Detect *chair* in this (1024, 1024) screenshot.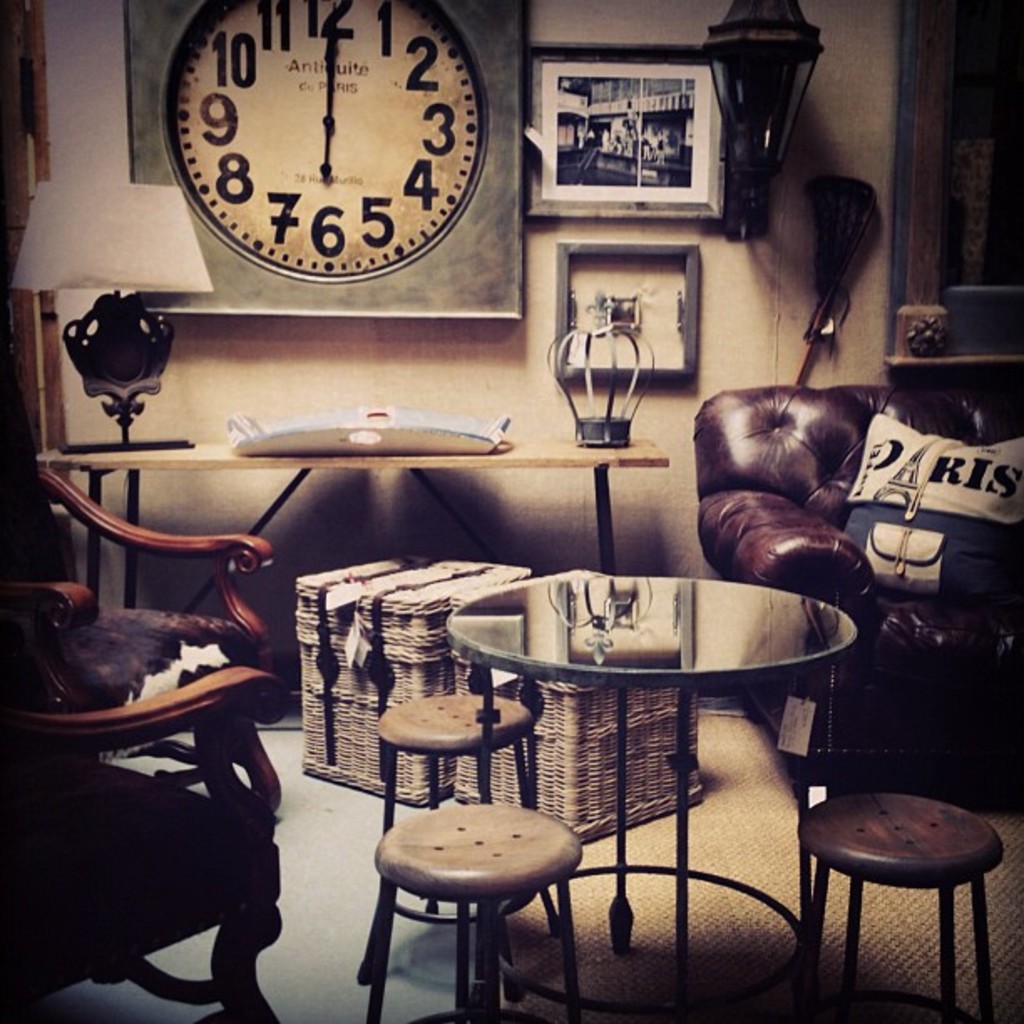
Detection: (left=346, top=688, right=614, bottom=1019).
